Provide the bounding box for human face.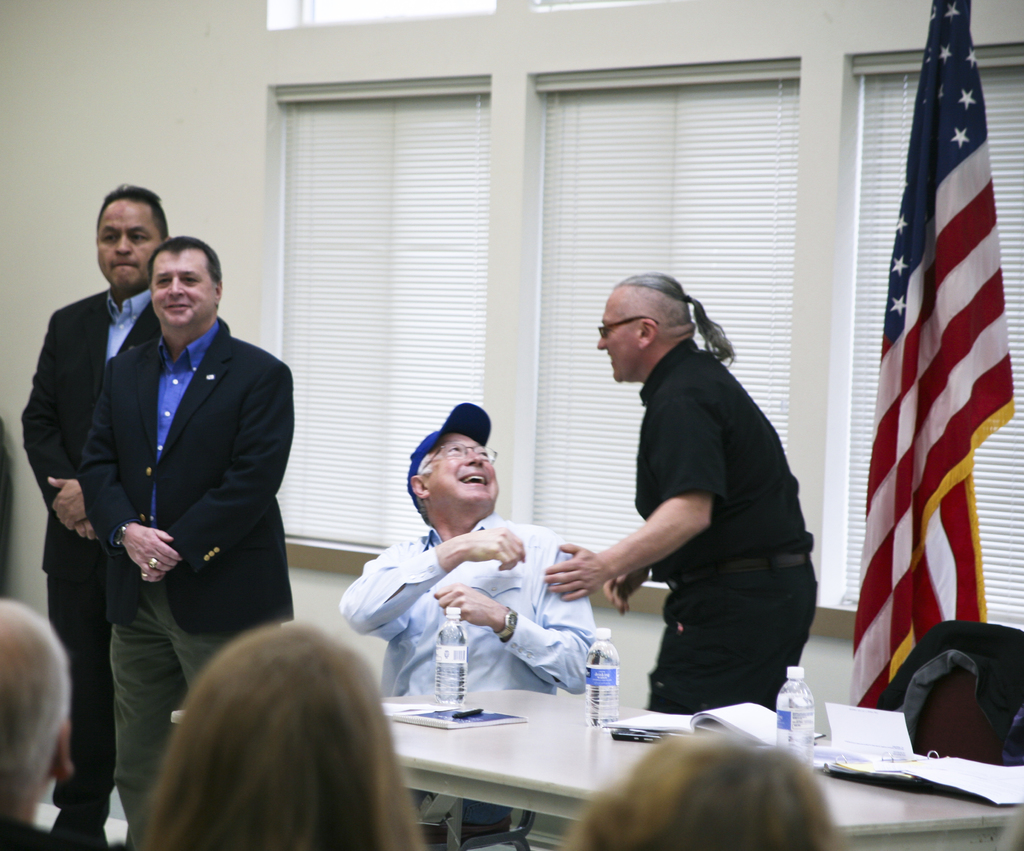
[x1=97, y1=196, x2=159, y2=287].
